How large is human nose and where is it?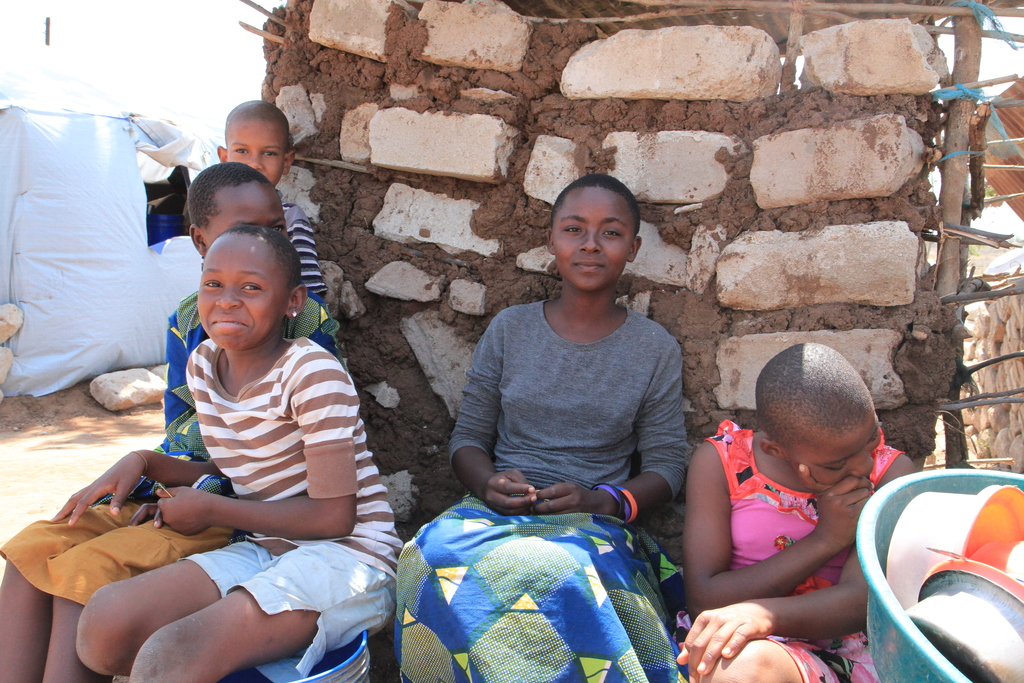
Bounding box: locate(579, 227, 602, 254).
